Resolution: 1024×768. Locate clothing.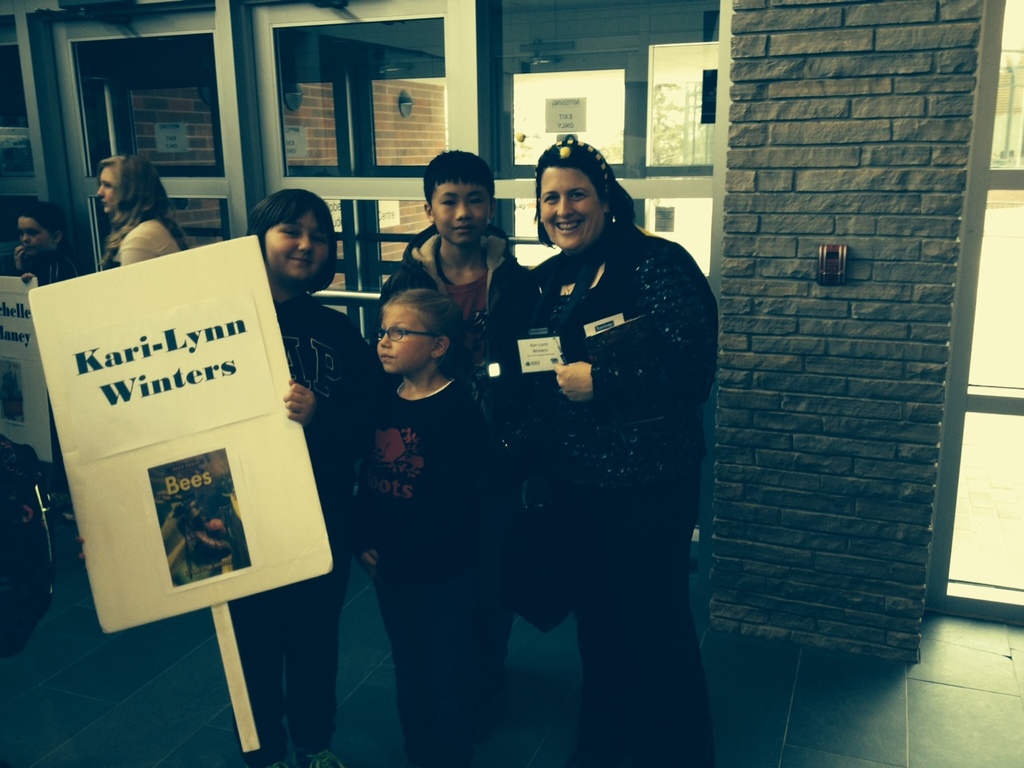
BBox(353, 376, 518, 767).
